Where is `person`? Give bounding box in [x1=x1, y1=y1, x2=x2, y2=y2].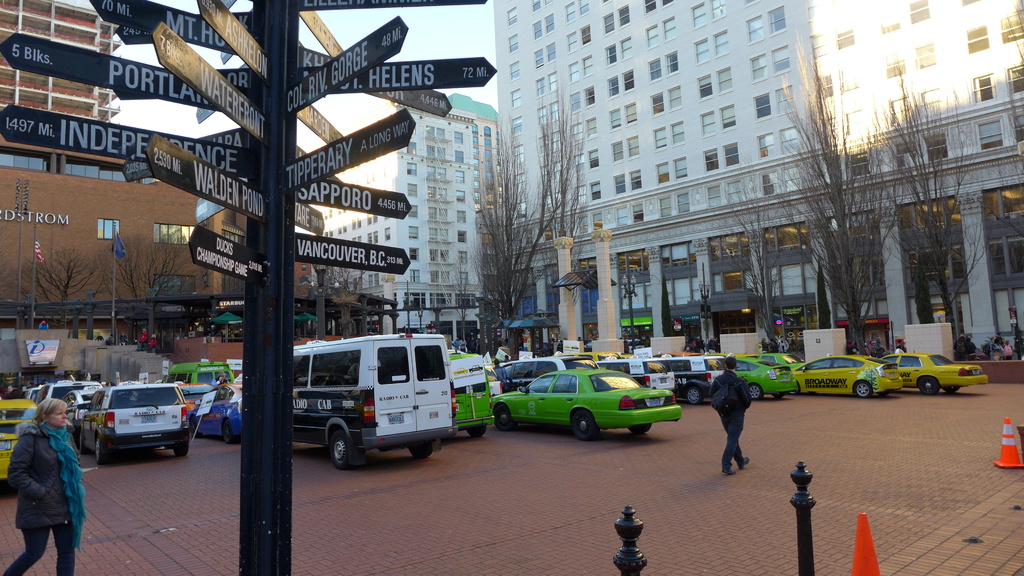
[x1=625, y1=337, x2=628, y2=353].
